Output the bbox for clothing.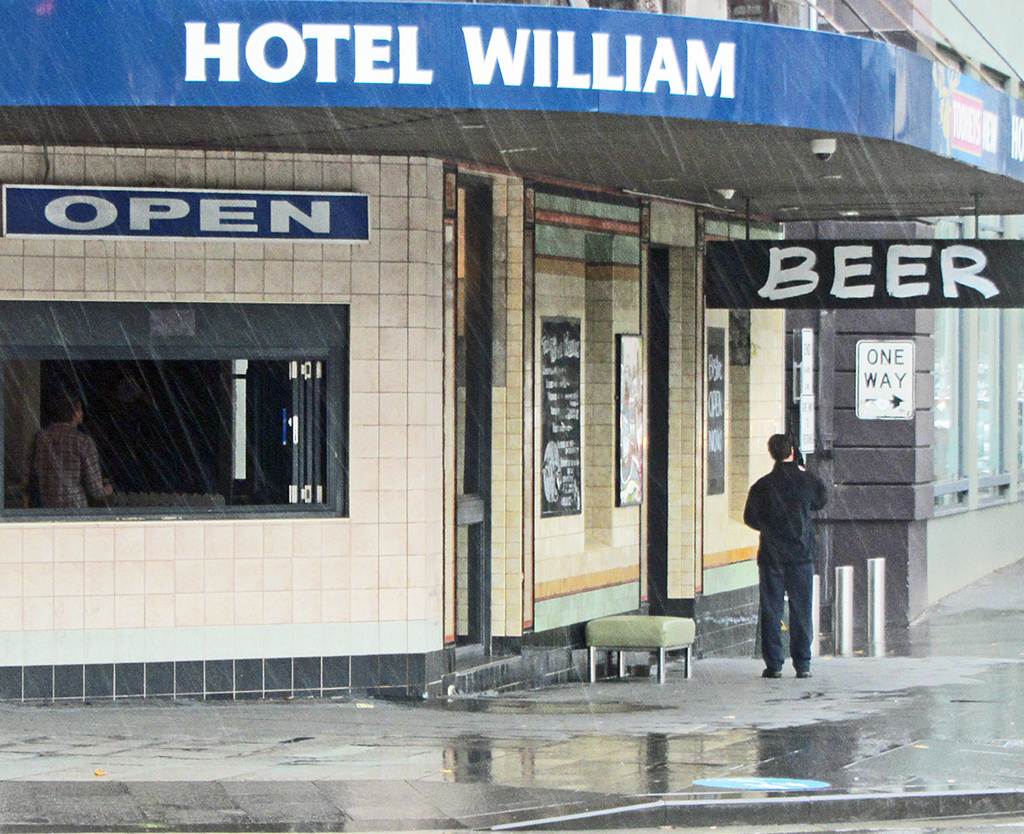
[left=17, top=430, right=117, bottom=510].
